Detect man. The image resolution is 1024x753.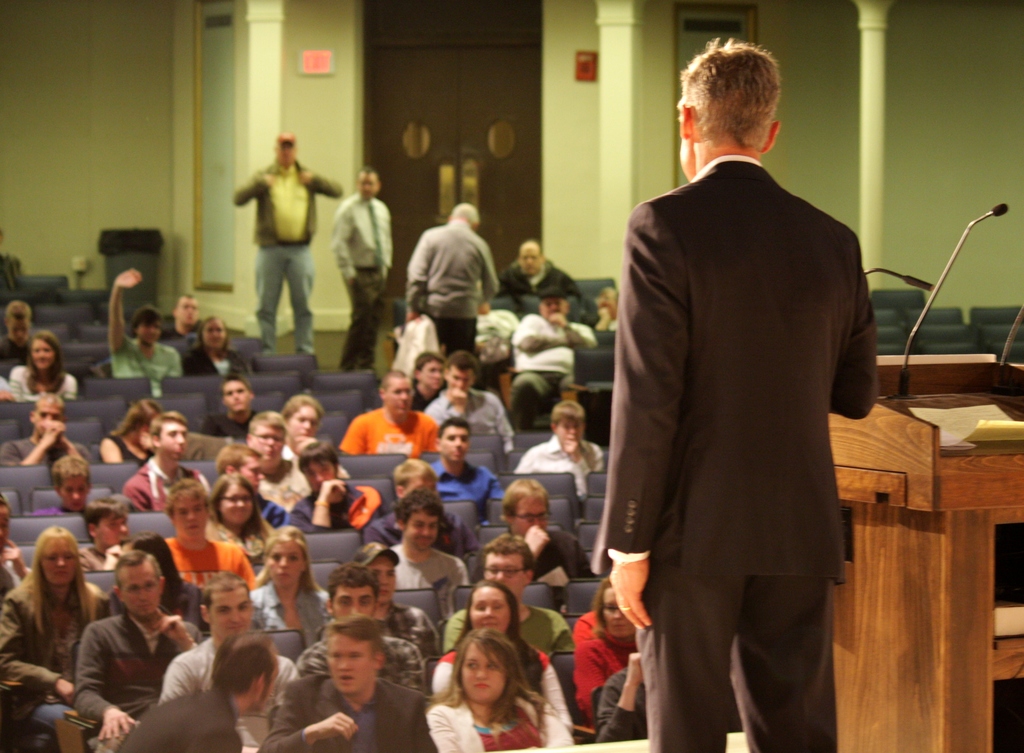
Rect(512, 289, 600, 430).
